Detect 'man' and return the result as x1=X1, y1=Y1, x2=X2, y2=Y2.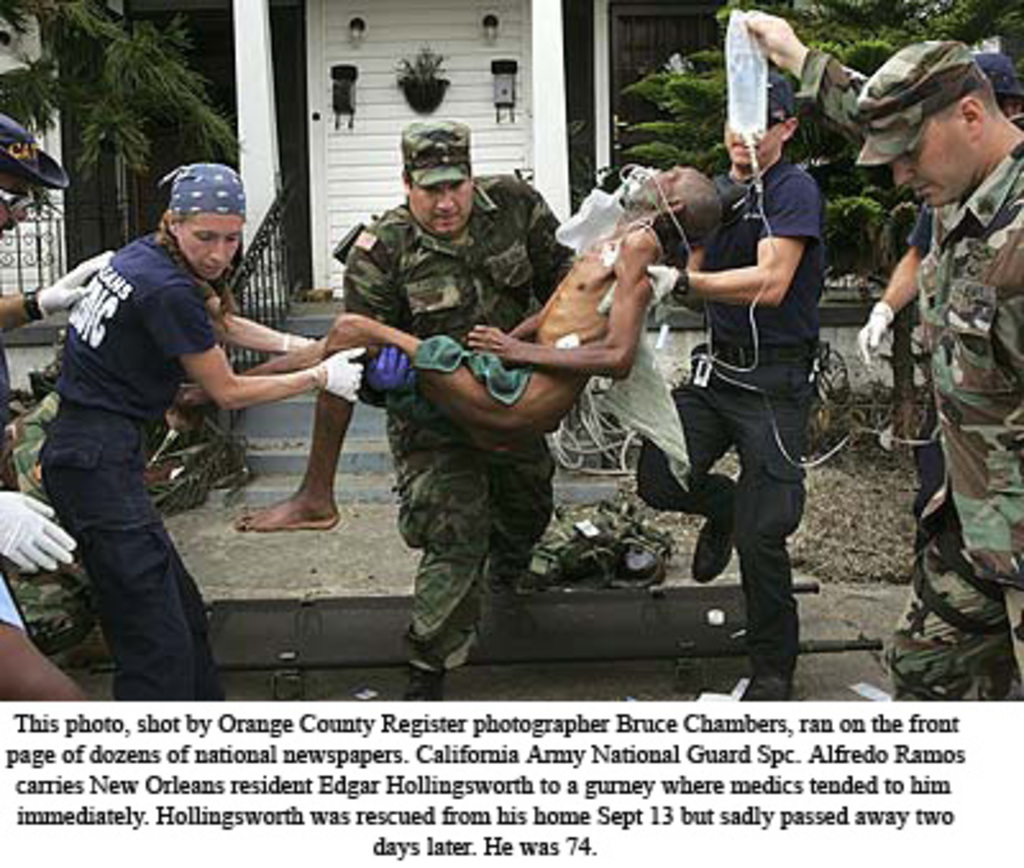
x1=343, y1=115, x2=650, y2=699.
